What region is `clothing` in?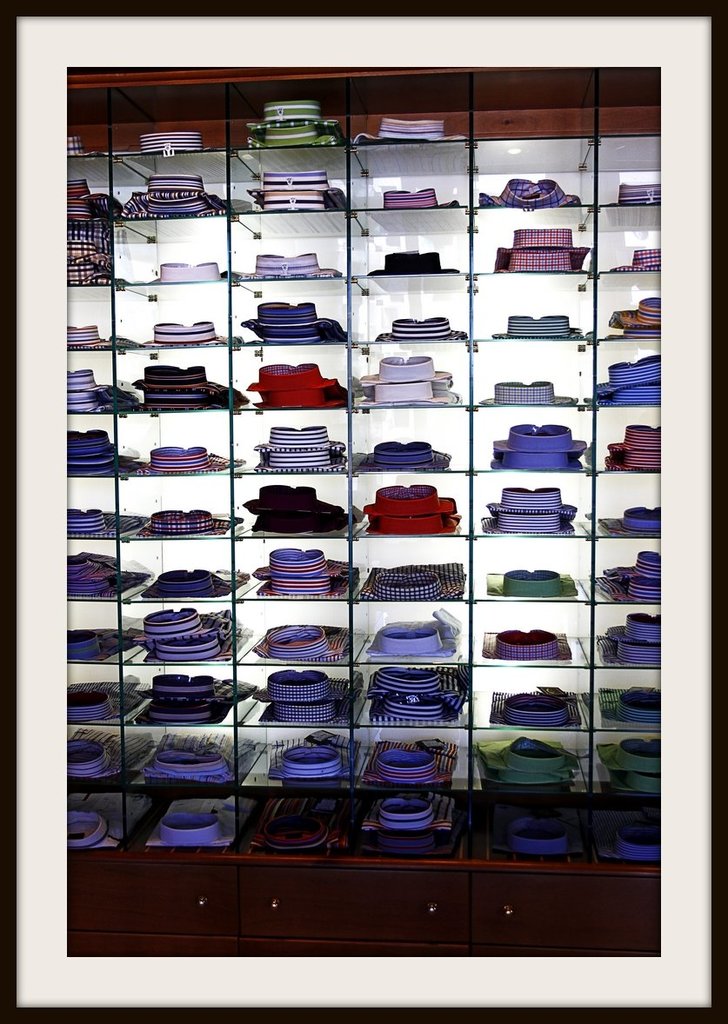
bbox=[144, 125, 197, 156].
